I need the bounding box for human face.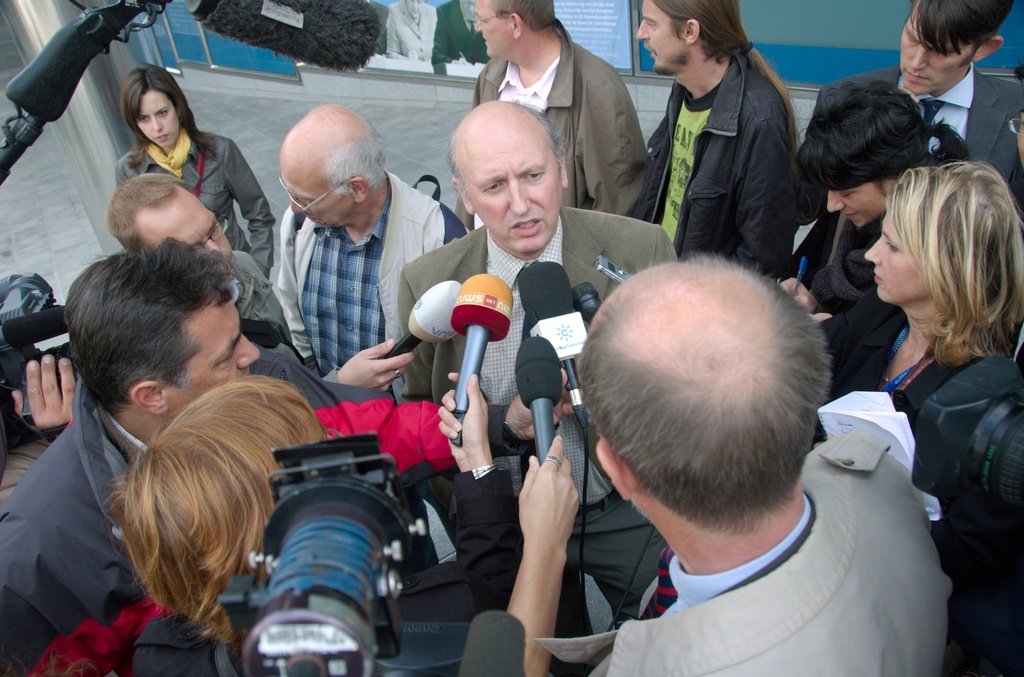
Here it is: [137,90,184,151].
